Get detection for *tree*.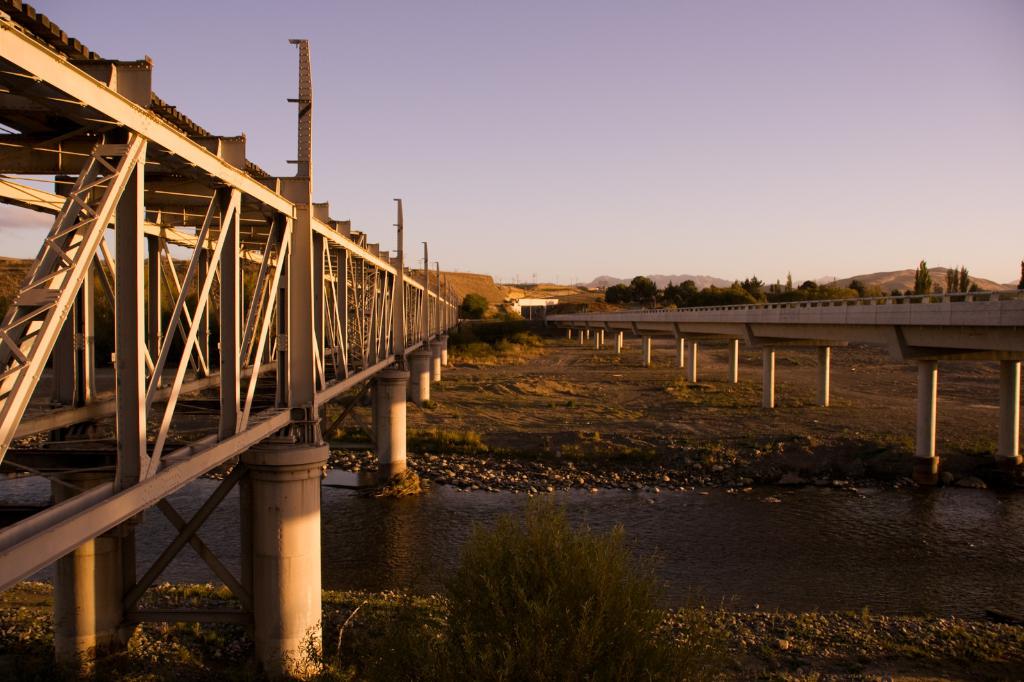
Detection: detection(463, 295, 484, 315).
